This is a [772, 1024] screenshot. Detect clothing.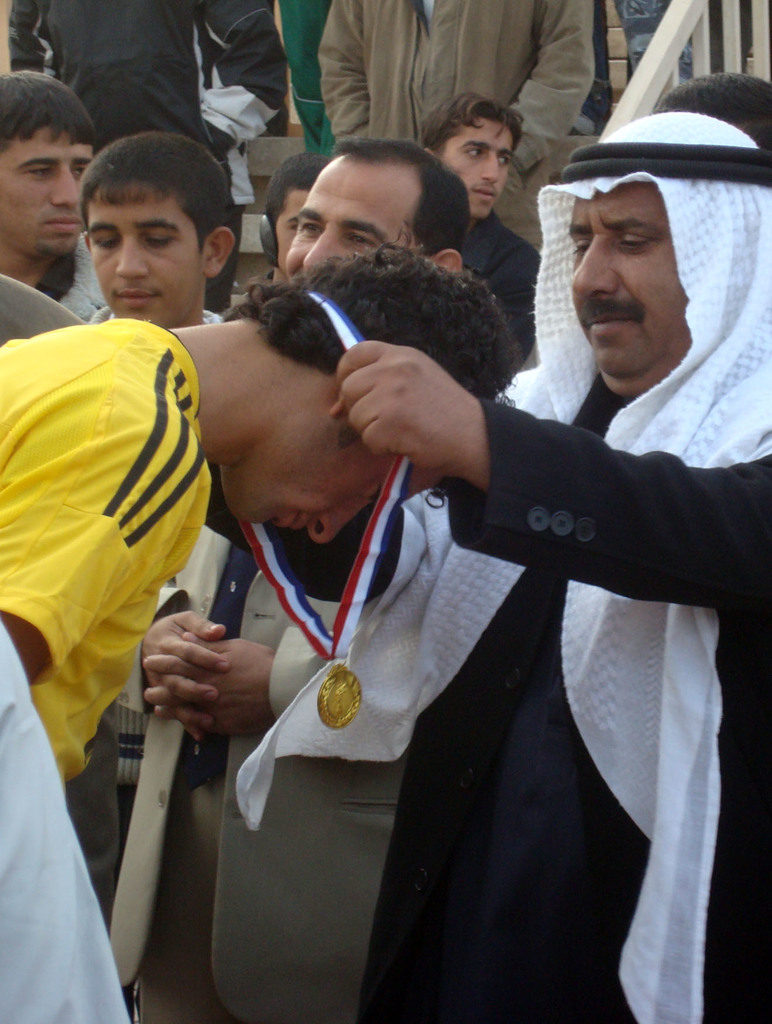
318:0:598:213.
